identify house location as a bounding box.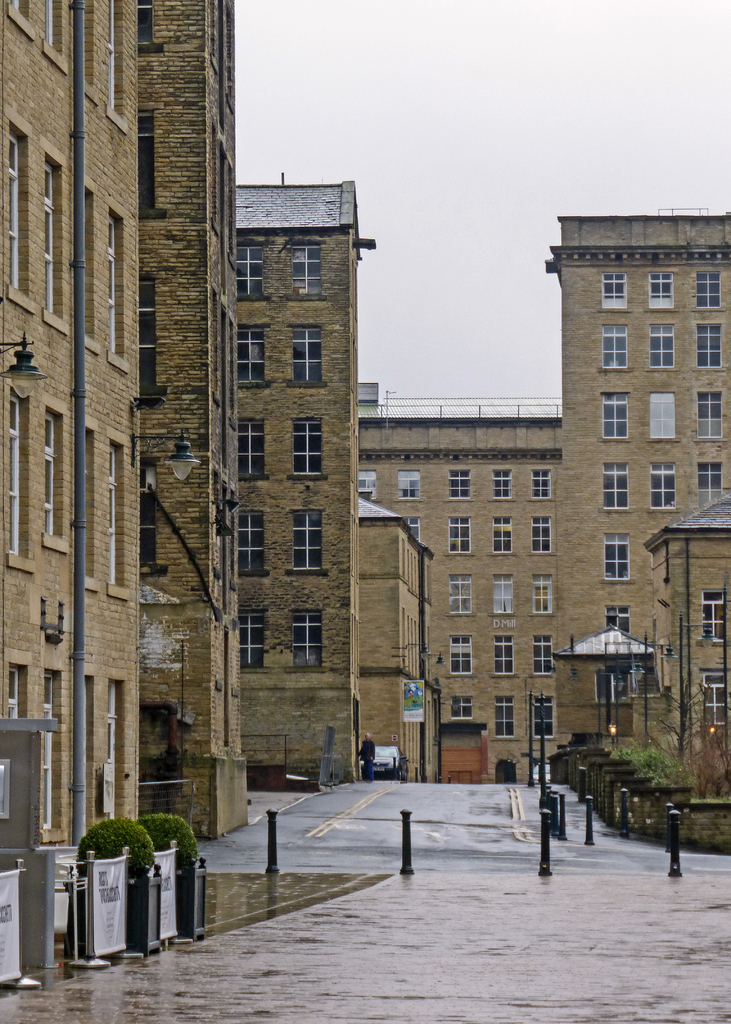
{"left": 367, "top": 414, "right": 565, "bottom": 787}.
